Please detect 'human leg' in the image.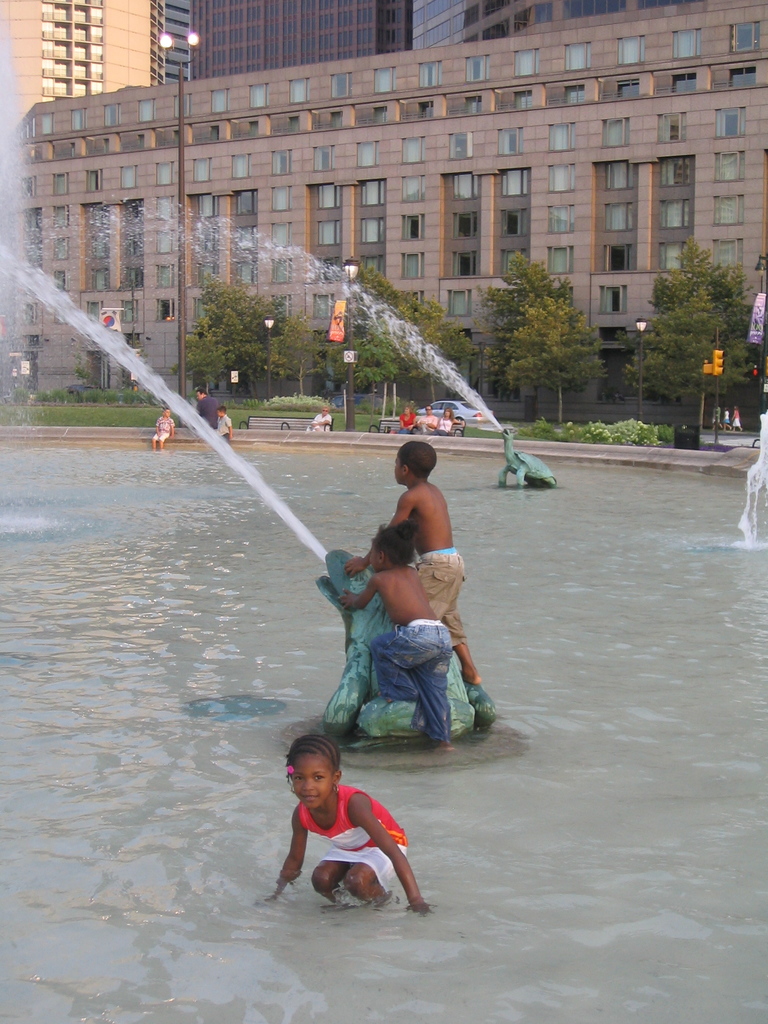
x1=355 y1=855 x2=392 y2=908.
